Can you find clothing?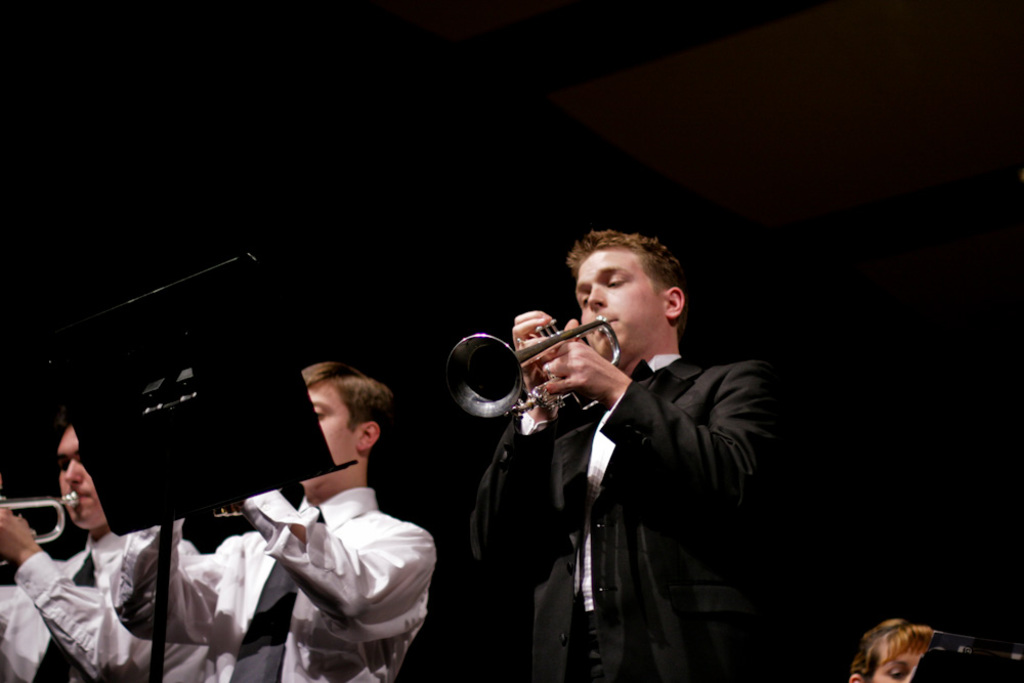
Yes, bounding box: Rect(164, 499, 445, 682).
